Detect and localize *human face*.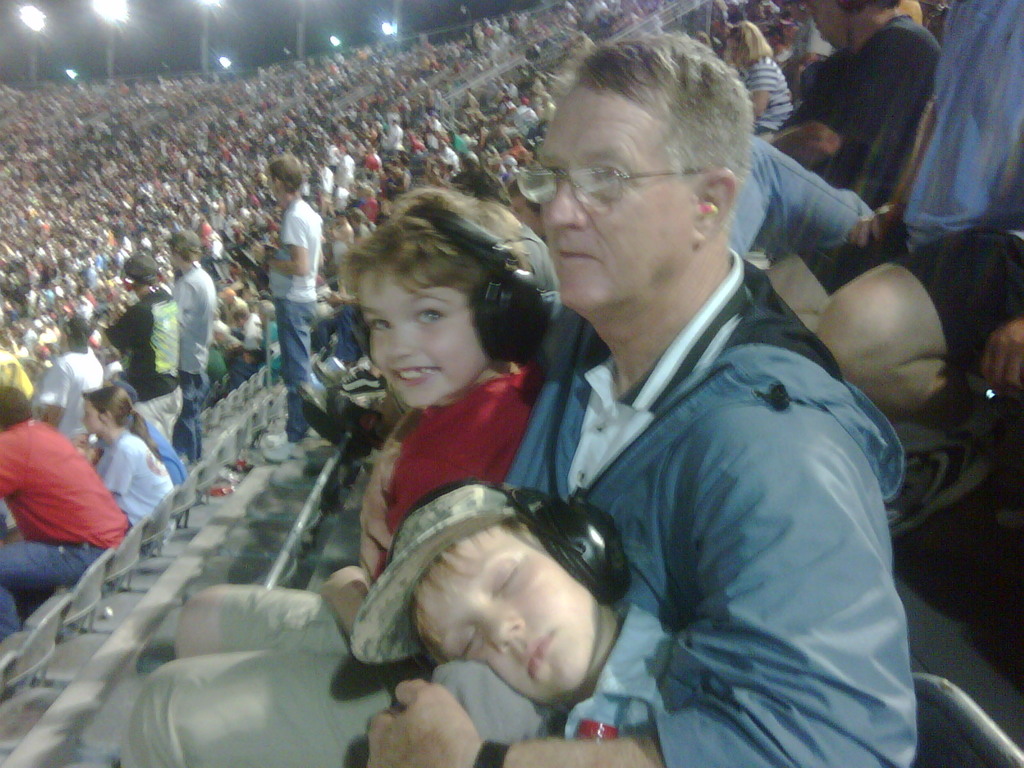
Localized at region(536, 86, 703, 322).
